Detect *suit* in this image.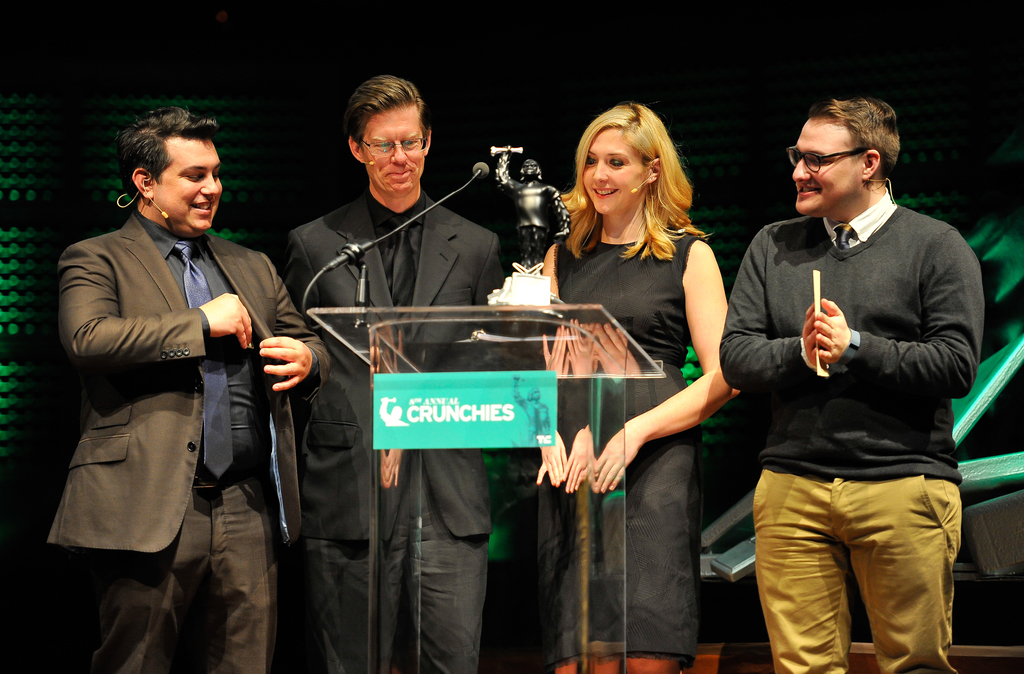
Detection: <box>281,186,504,673</box>.
